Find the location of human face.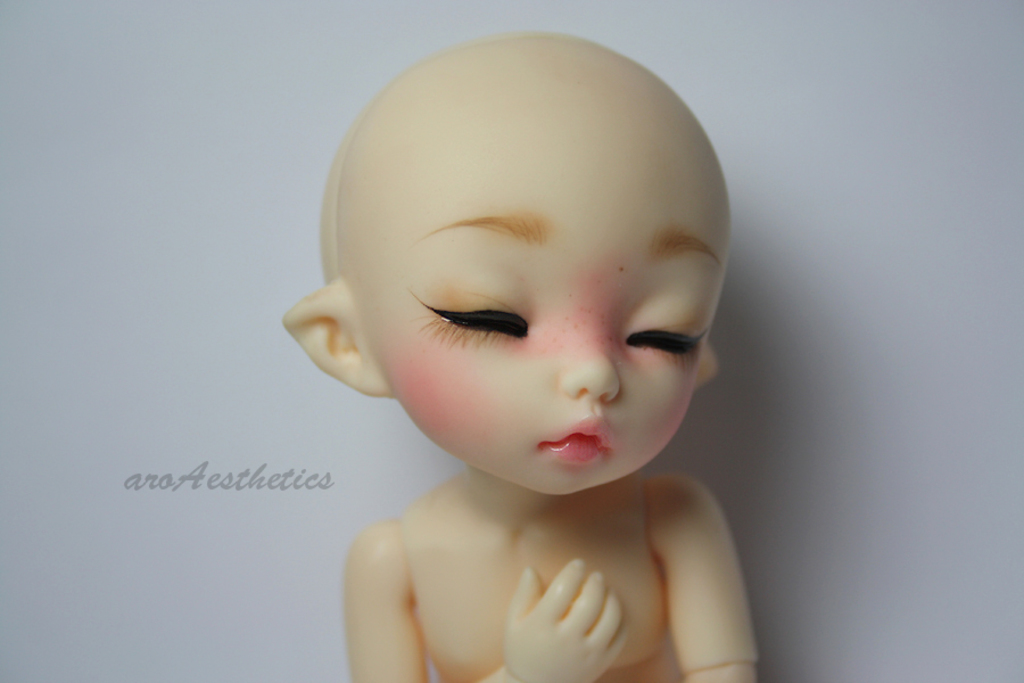
Location: <bbox>344, 96, 732, 496</bbox>.
